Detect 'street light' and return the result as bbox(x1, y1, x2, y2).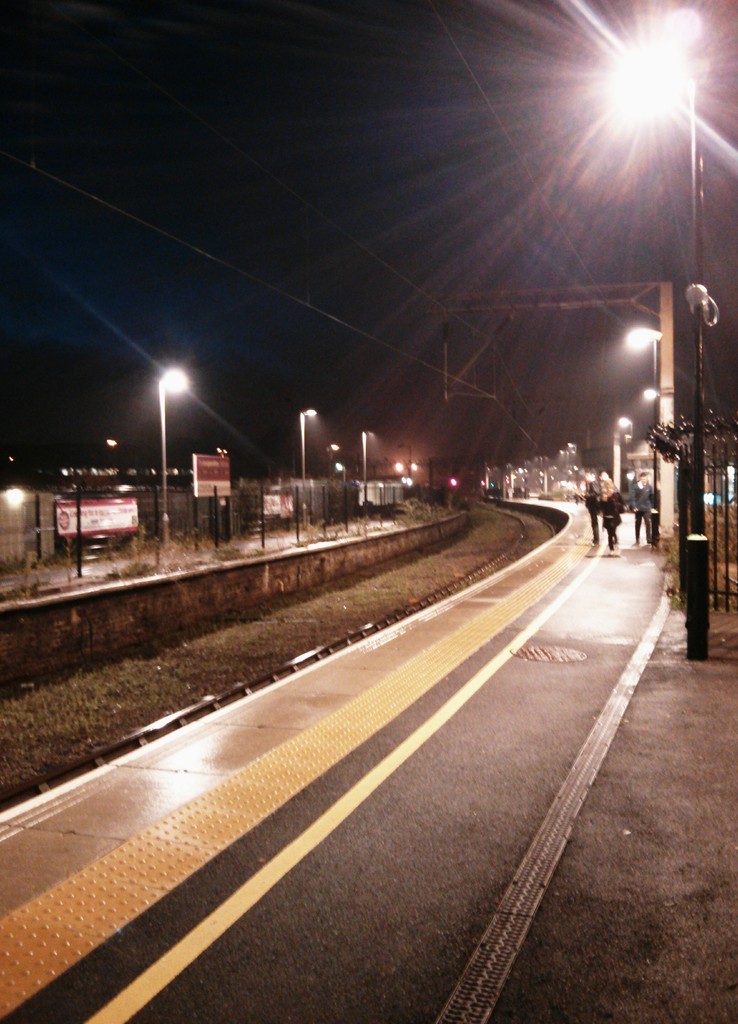
bbox(593, 8, 715, 679).
